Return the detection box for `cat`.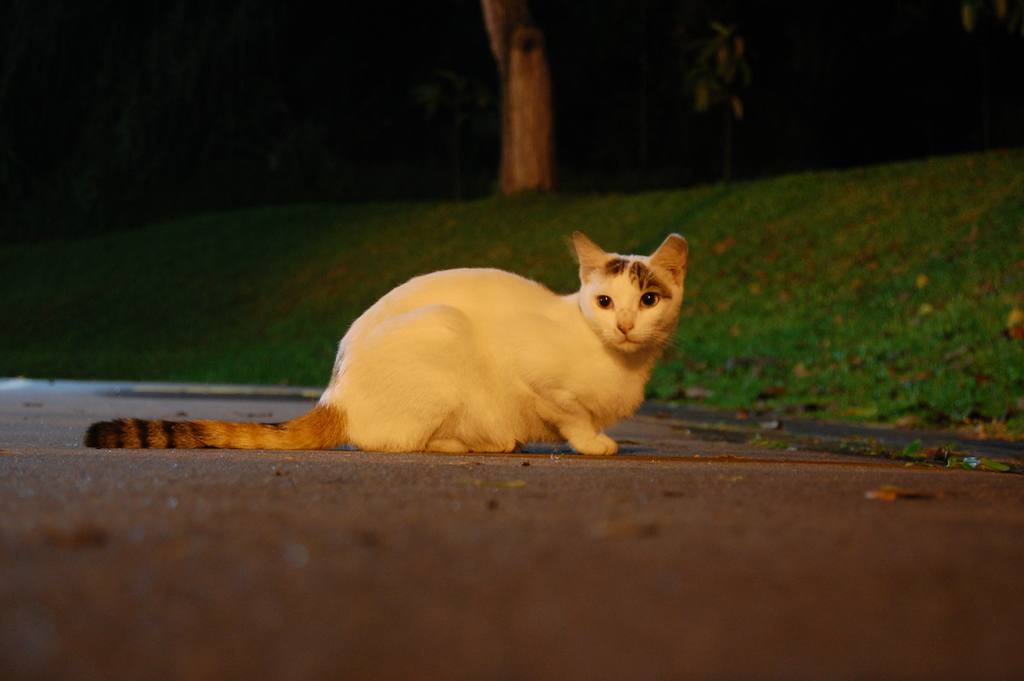
[88,235,687,459].
